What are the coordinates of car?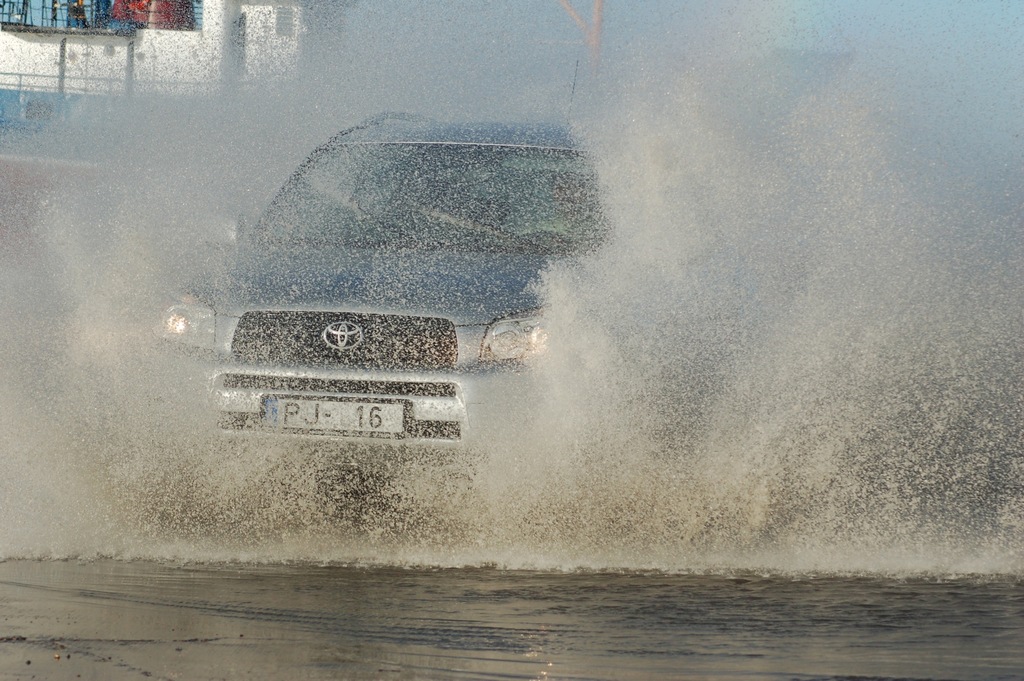
BBox(193, 95, 625, 499).
